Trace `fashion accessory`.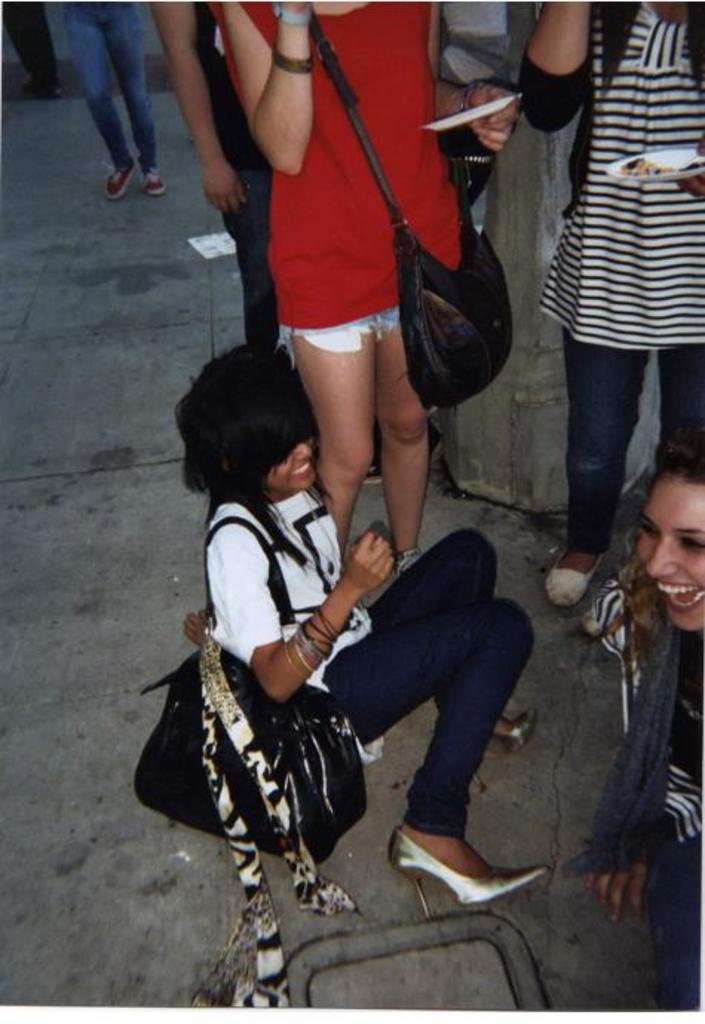
Traced to box=[104, 160, 131, 203].
